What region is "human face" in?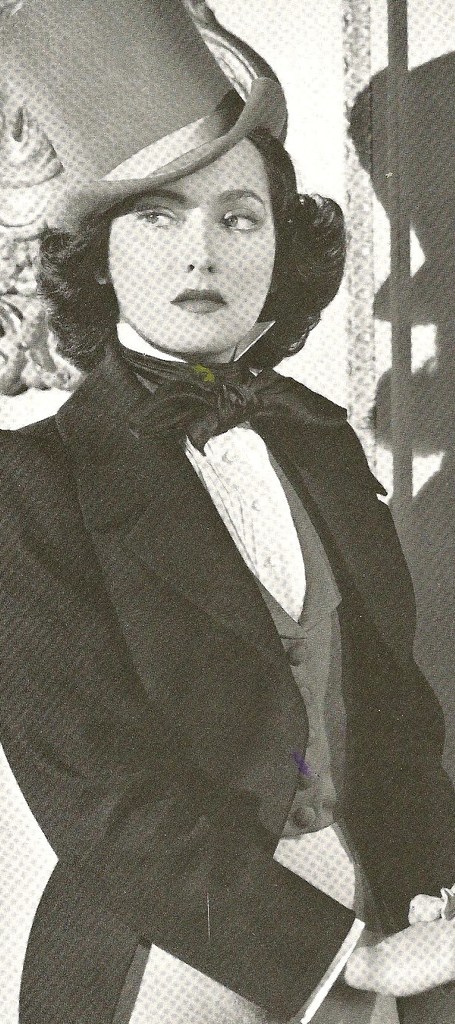
(112, 134, 271, 357).
